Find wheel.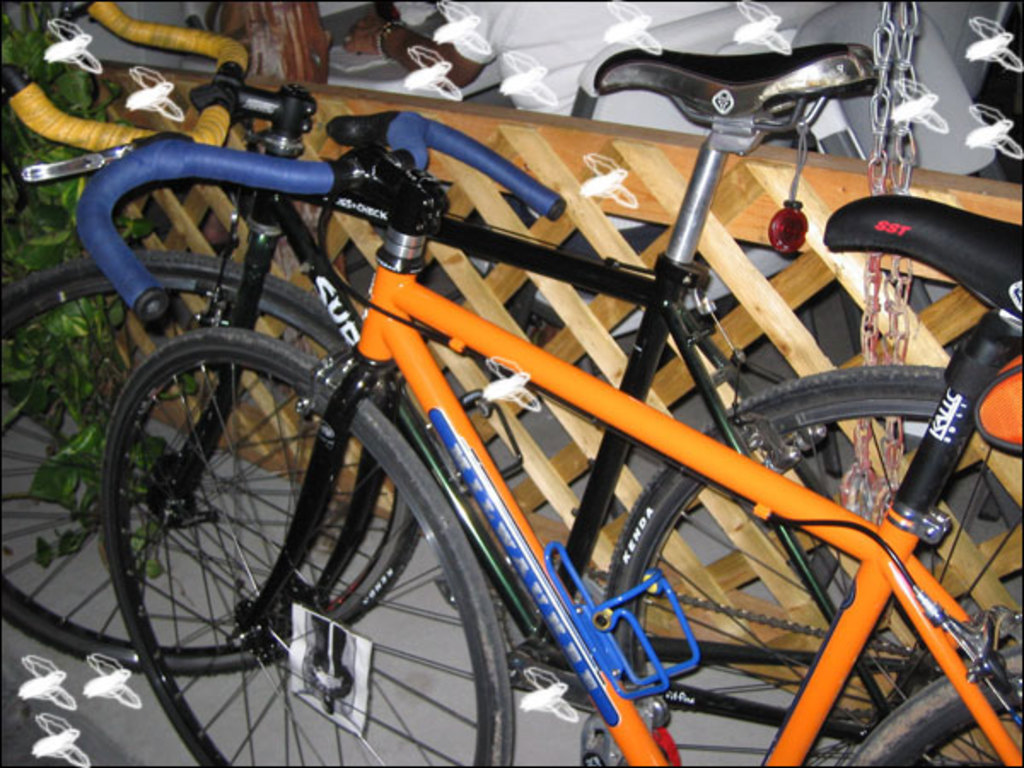
<box>611,367,1022,766</box>.
